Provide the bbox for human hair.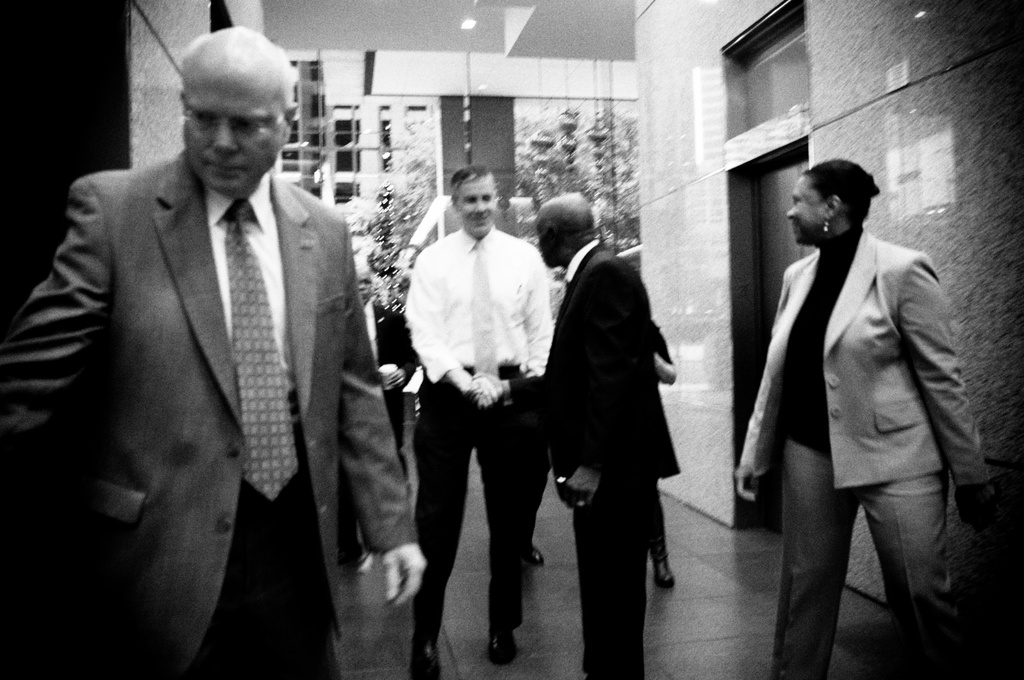
<box>450,168,492,185</box>.
